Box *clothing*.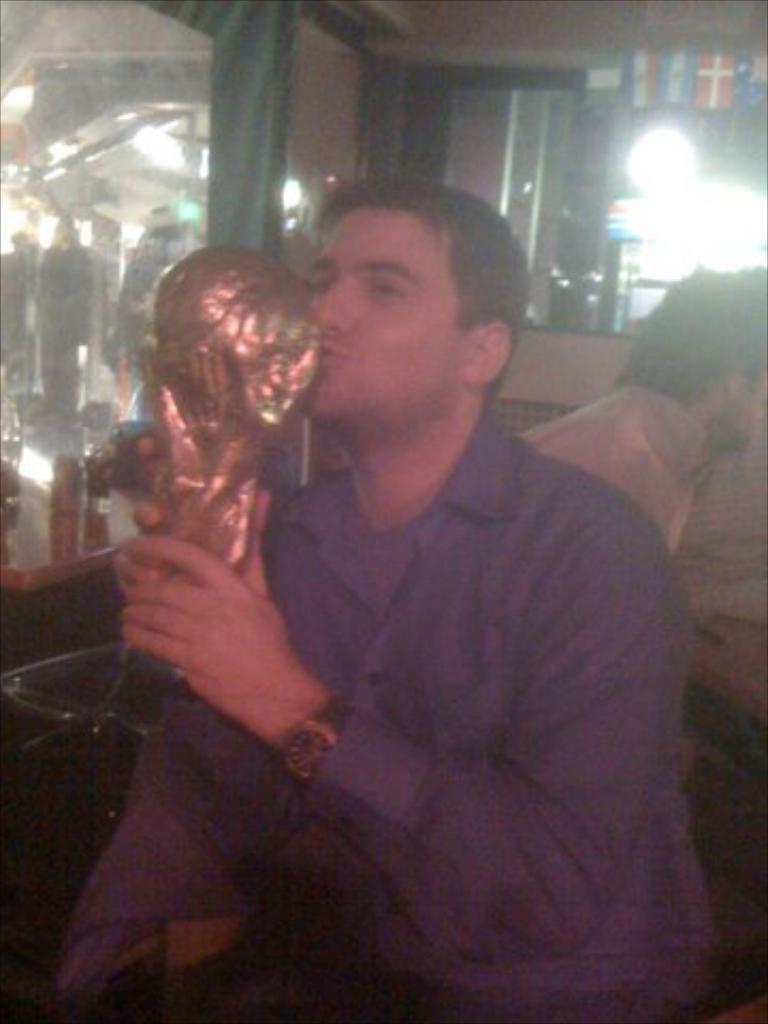
bbox=[503, 352, 740, 608].
